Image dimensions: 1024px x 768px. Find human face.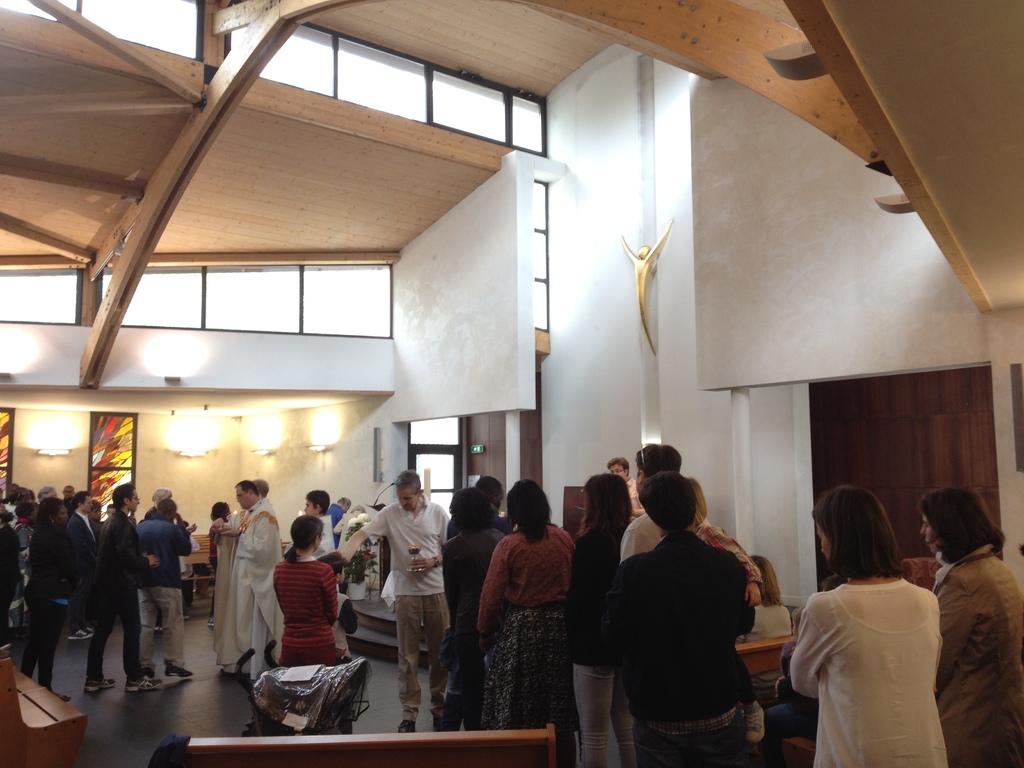
bbox(129, 490, 140, 512).
